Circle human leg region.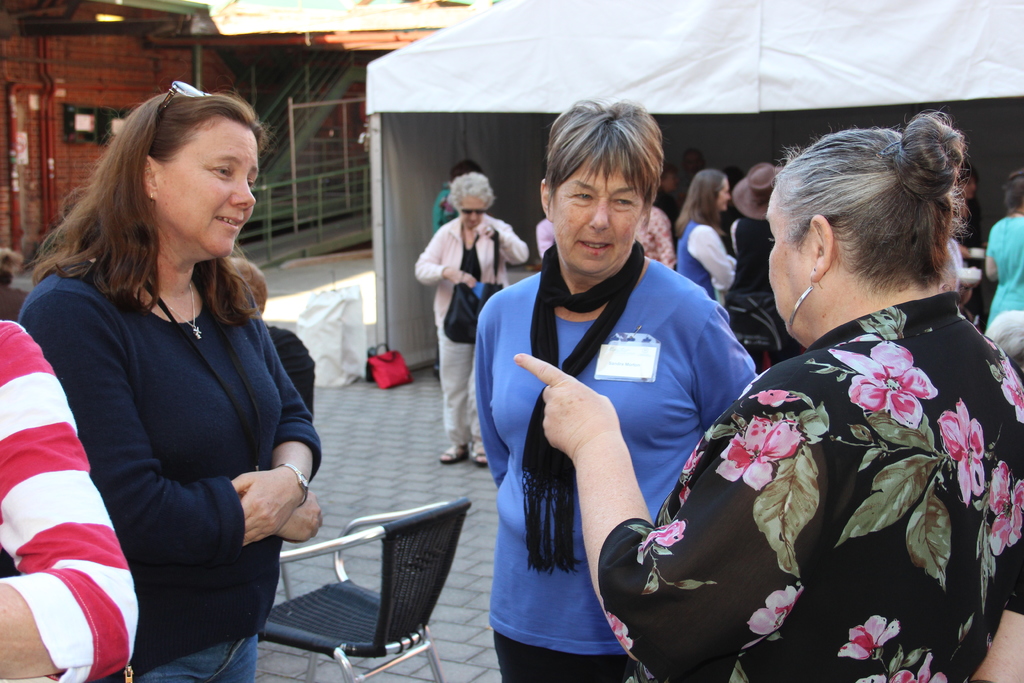
Region: [left=435, top=315, right=474, bottom=463].
